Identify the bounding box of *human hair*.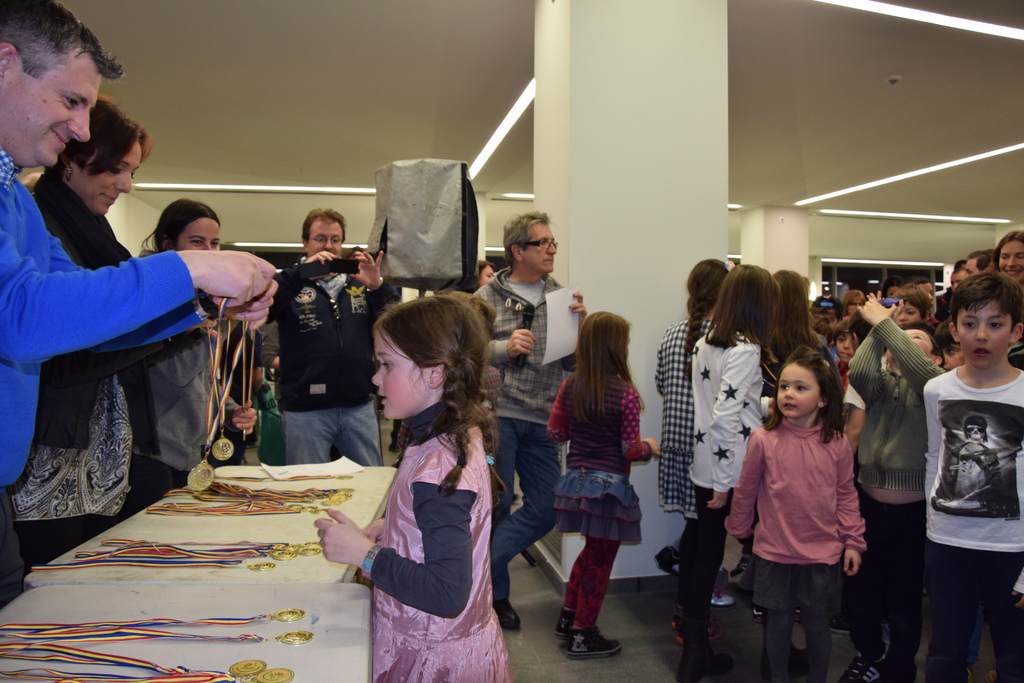
x1=950, y1=270, x2=1023, y2=334.
